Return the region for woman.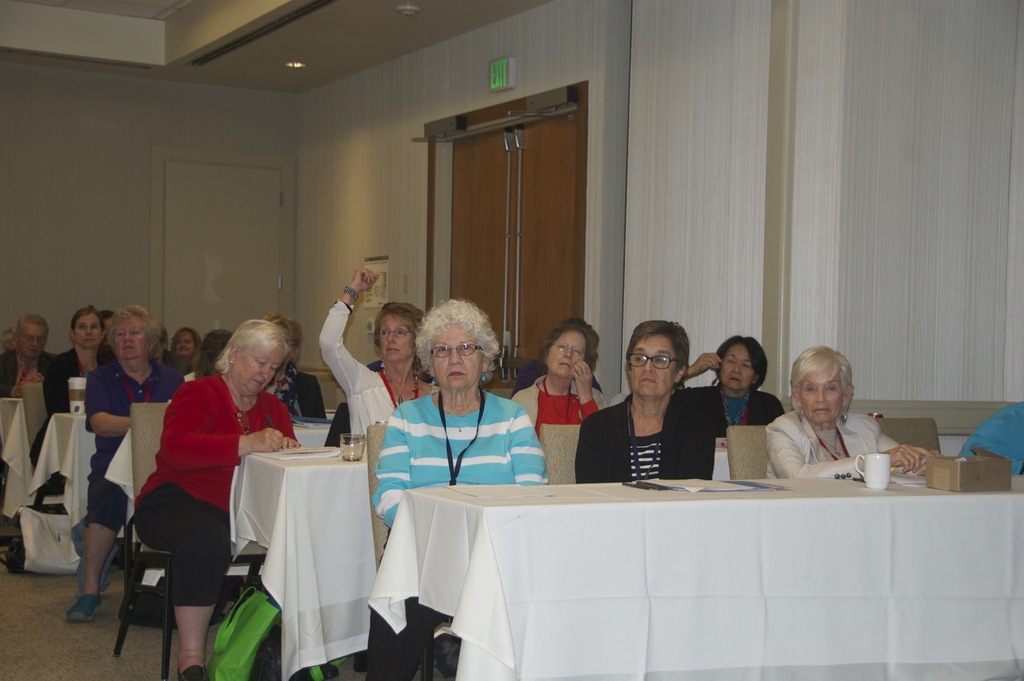
[64,295,193,623].
